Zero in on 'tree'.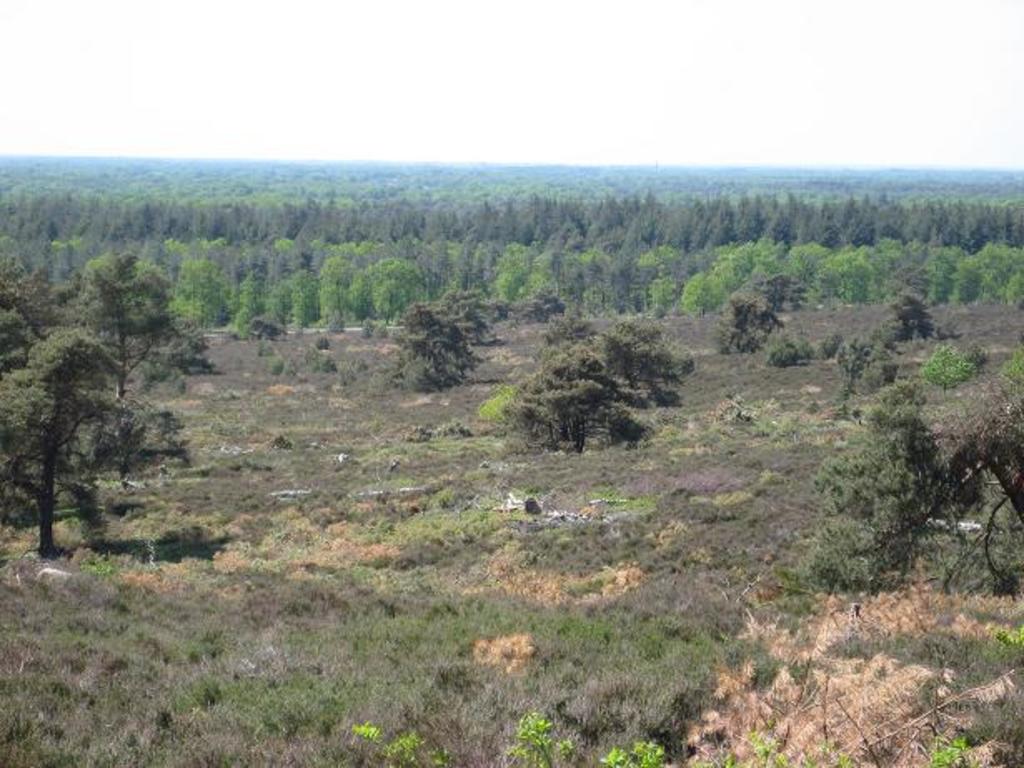
Zeroed in: box(506, 350, 676, 458).
